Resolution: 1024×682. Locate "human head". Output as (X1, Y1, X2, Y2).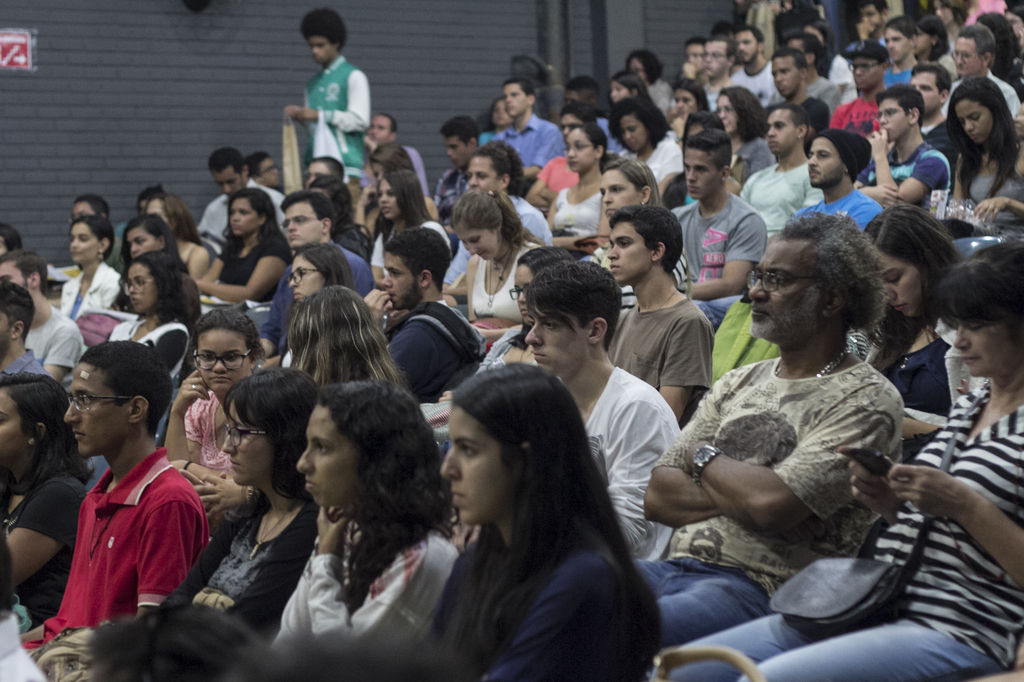
(954, 24, 995, 79).
